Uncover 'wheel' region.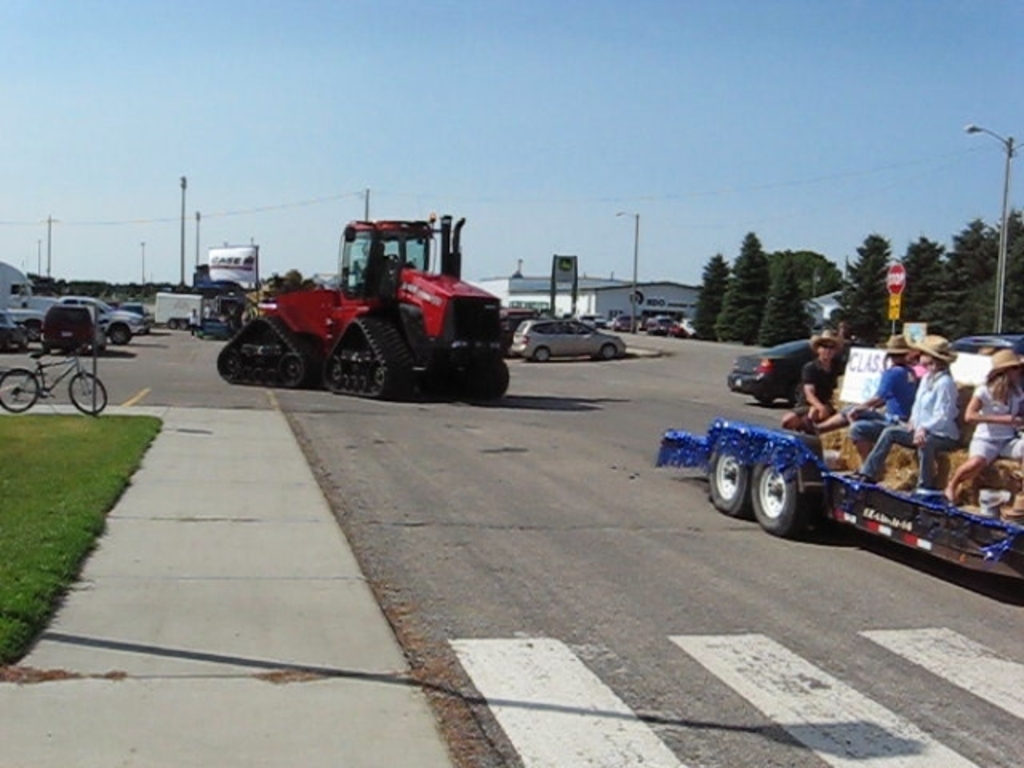
Uncovered: 109,322,133,342.
